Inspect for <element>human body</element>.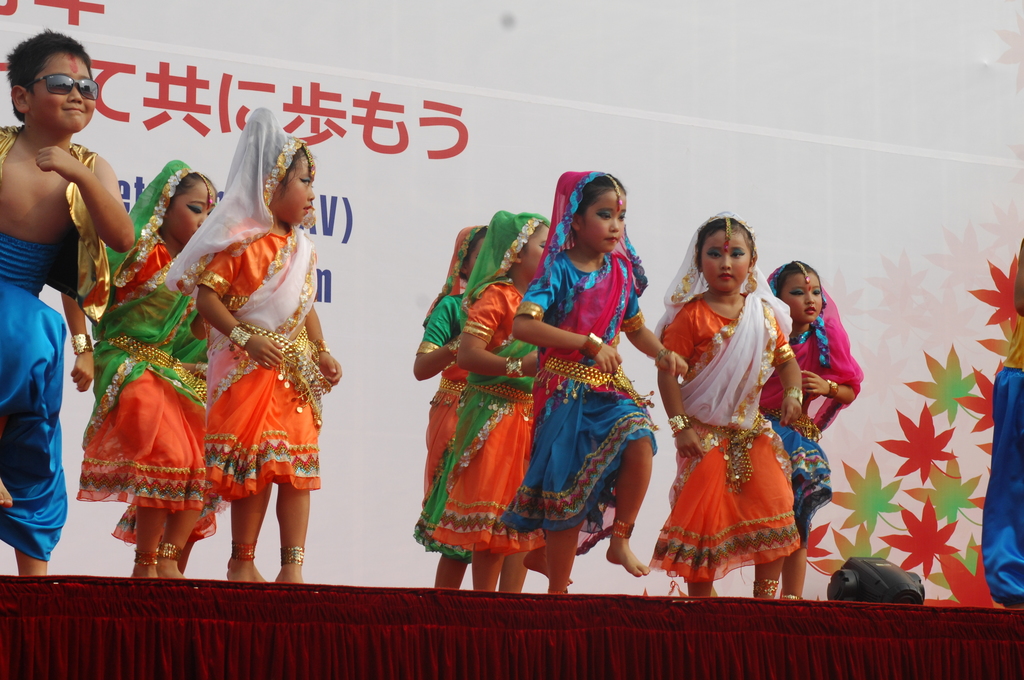
Inspection: (left=989, top=225, right=1023, bottom=604).
